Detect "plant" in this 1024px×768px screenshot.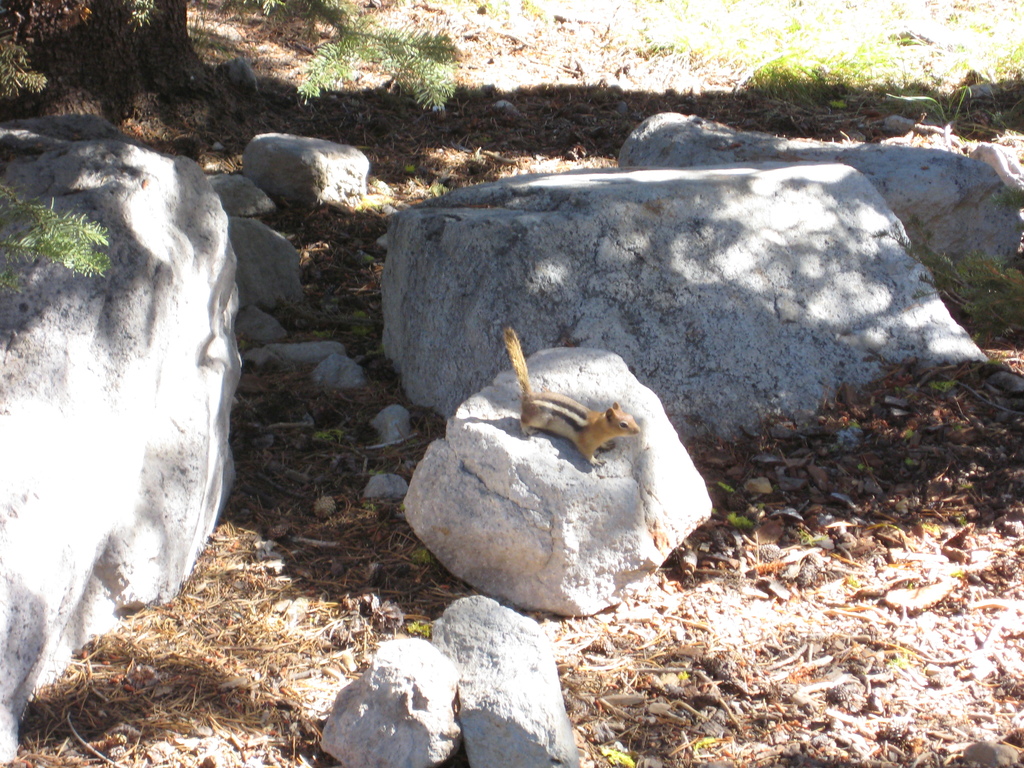
Detection: 353, 188, 396, 213.
